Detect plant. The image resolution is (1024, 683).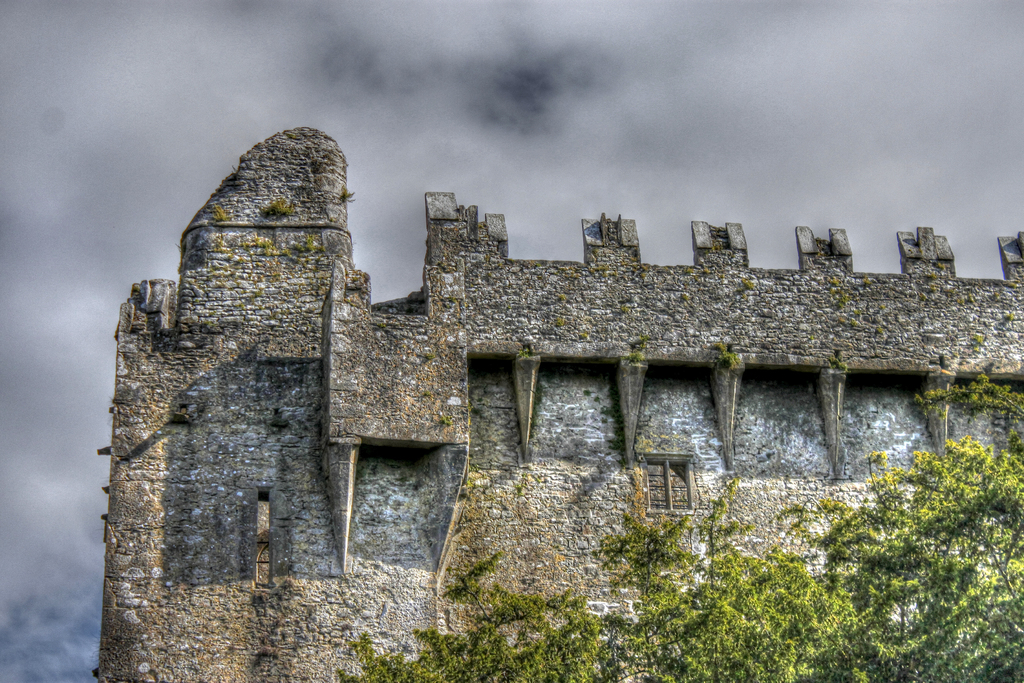
bbox=(259, 193, 298, 217).
